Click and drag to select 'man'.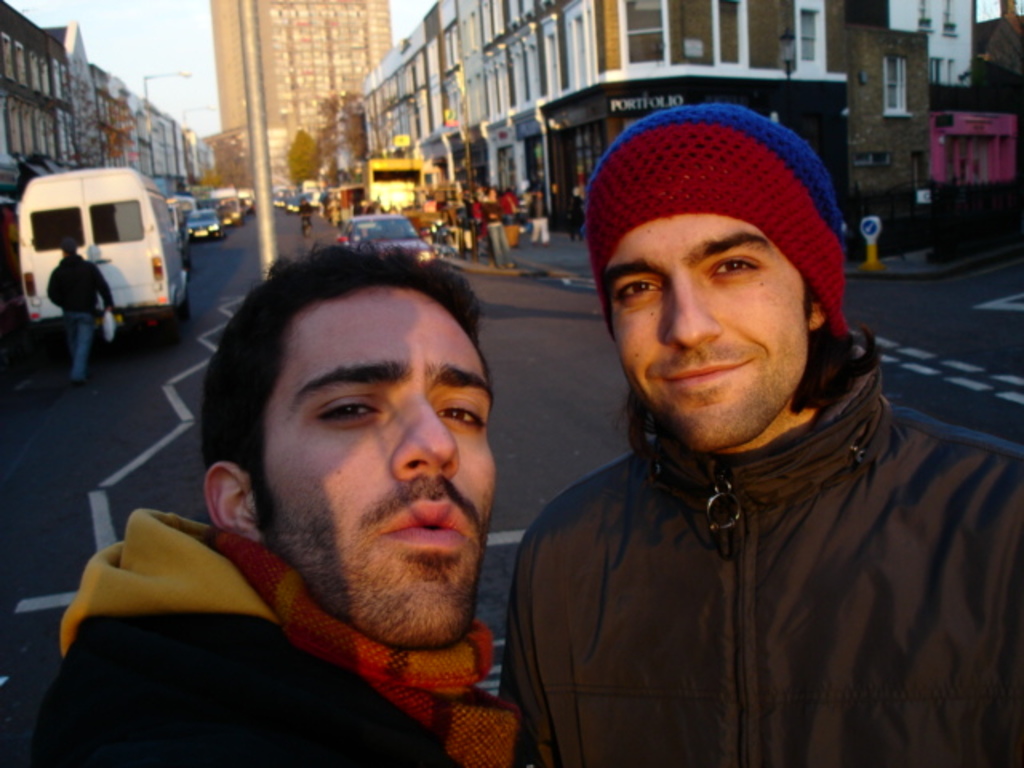
Selection: 493 96 1022 766.
